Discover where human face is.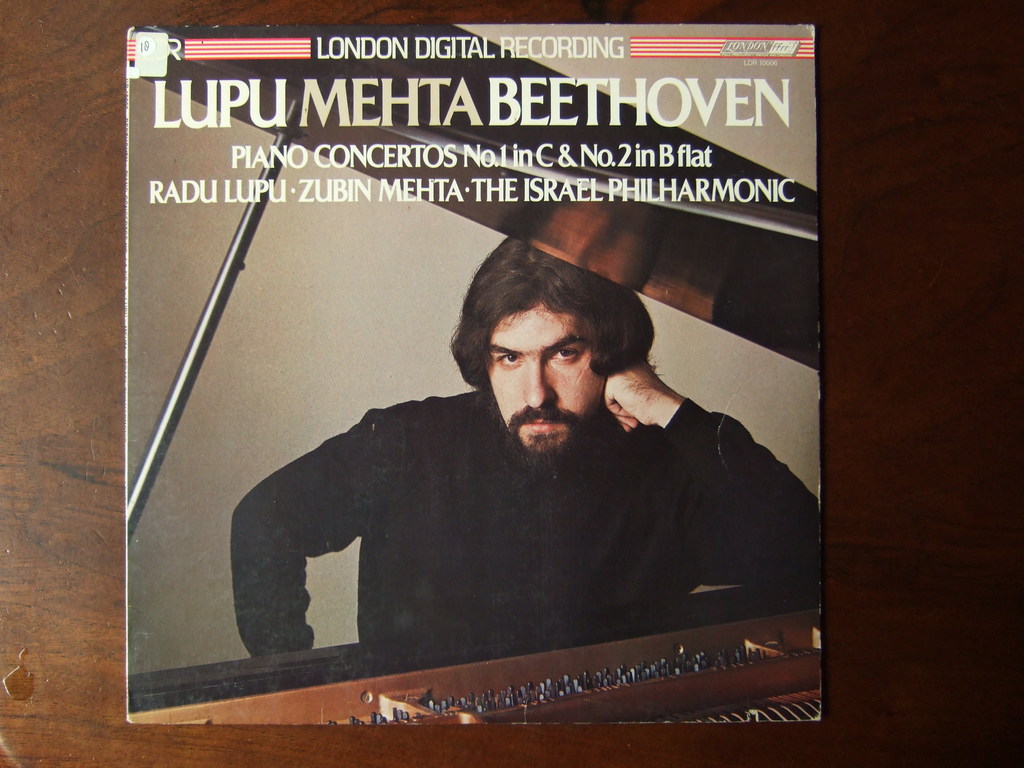
Discovered at bbox=[486, 308, 605, 455].
